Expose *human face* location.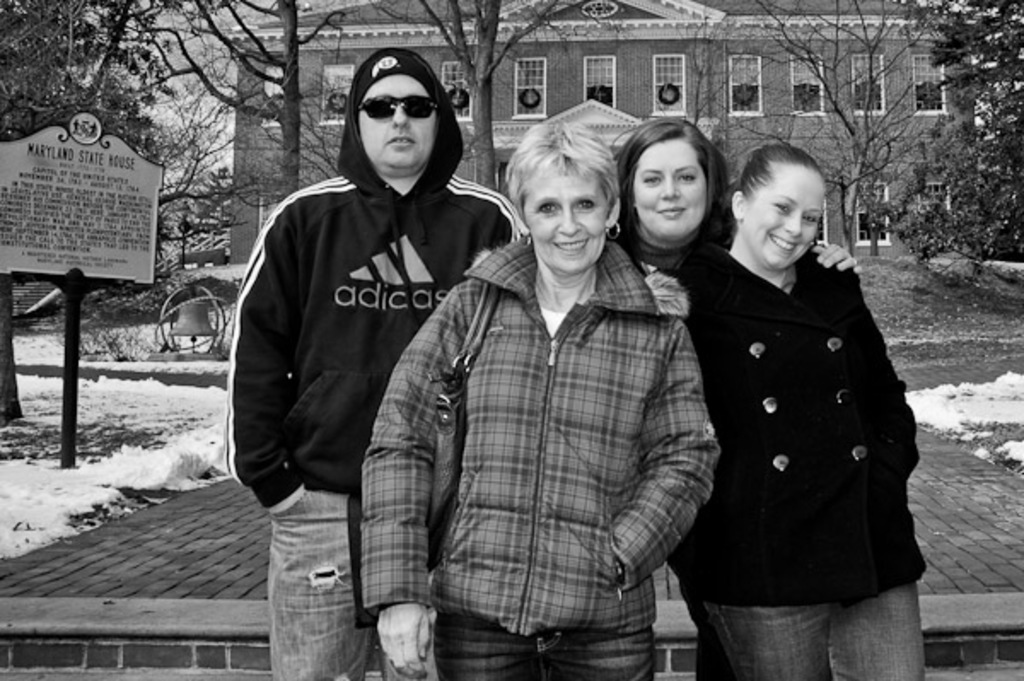
Exposed at x1=633 y1=142 x2=712 y2=242.
